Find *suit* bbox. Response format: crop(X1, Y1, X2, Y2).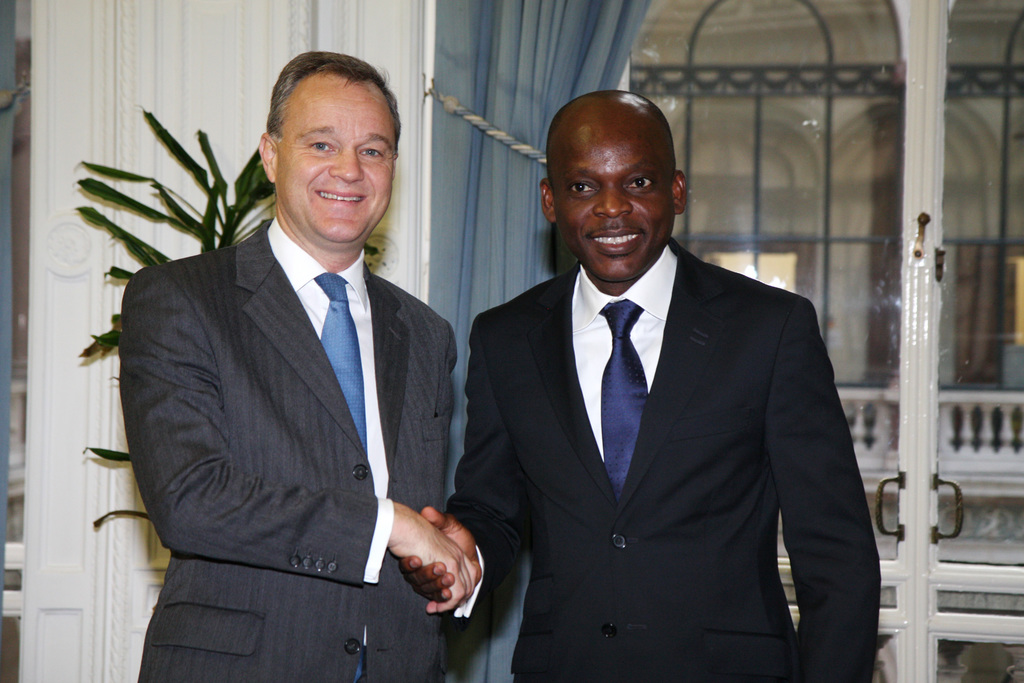
crop(442, 79, 879, 667).
